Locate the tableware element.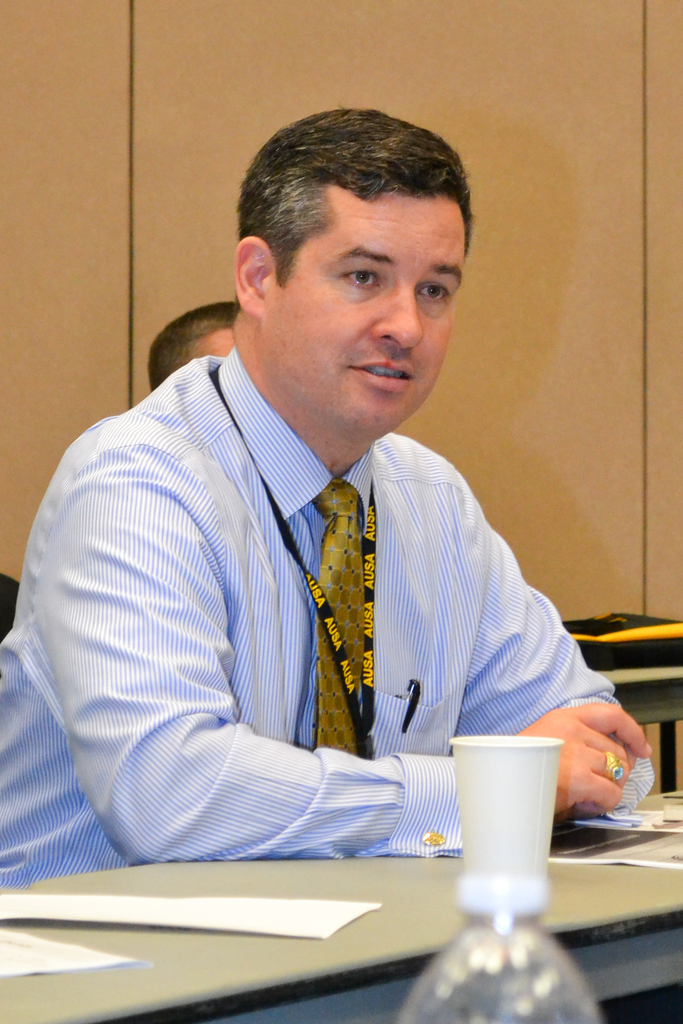
Element bbox: [left=445, top=736, right=575, bottom=918].
